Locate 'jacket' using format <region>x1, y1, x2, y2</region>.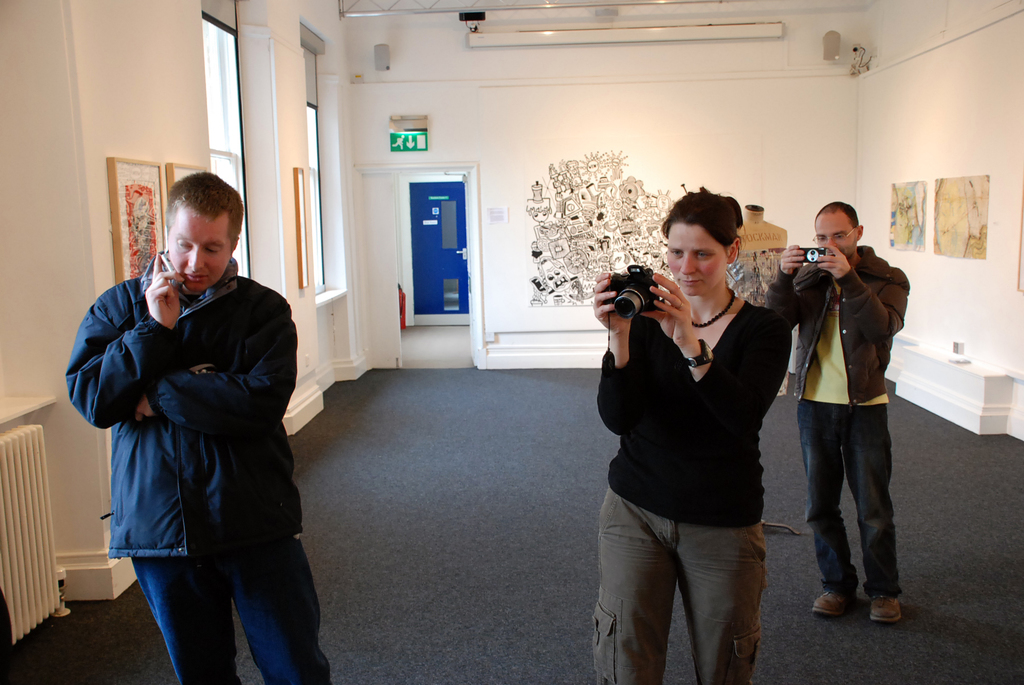
<region>78, 197, 307, 583</region>.
